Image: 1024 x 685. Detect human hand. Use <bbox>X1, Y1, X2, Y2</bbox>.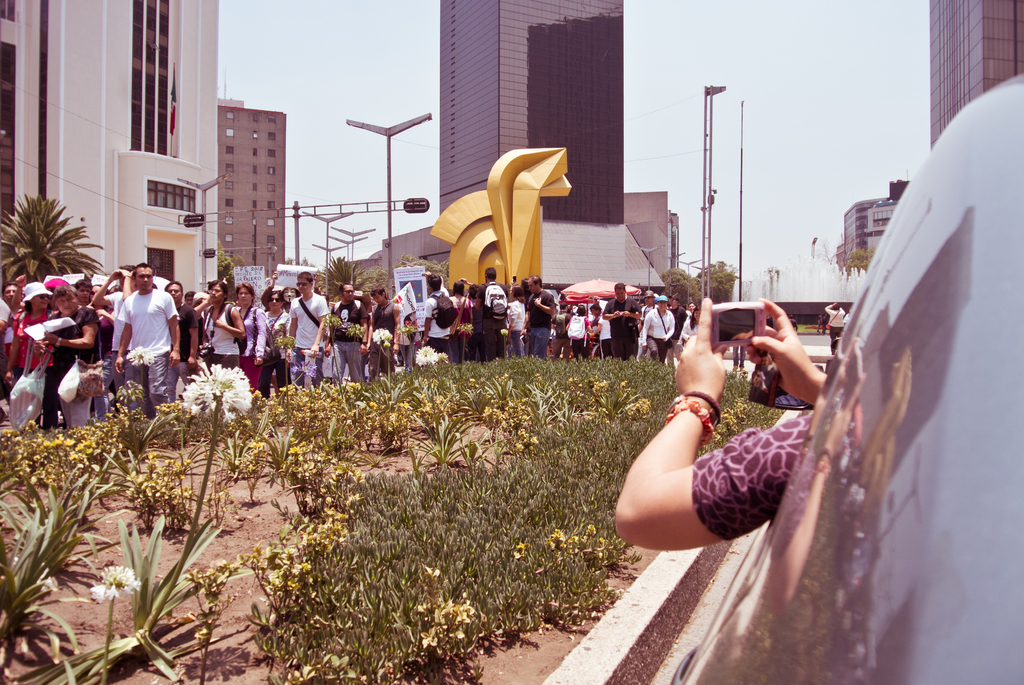
<bbox>168, 348, 182, 371</bbox>.
